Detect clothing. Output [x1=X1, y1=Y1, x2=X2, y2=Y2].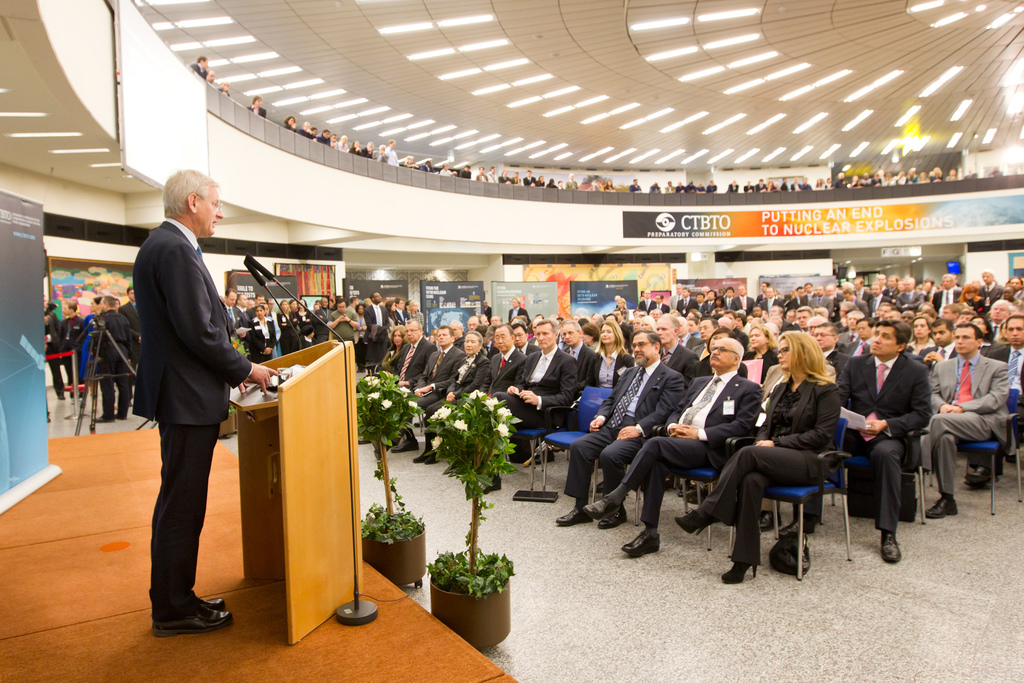
[x1=988, y1=342, x2=1023, y2=468].
